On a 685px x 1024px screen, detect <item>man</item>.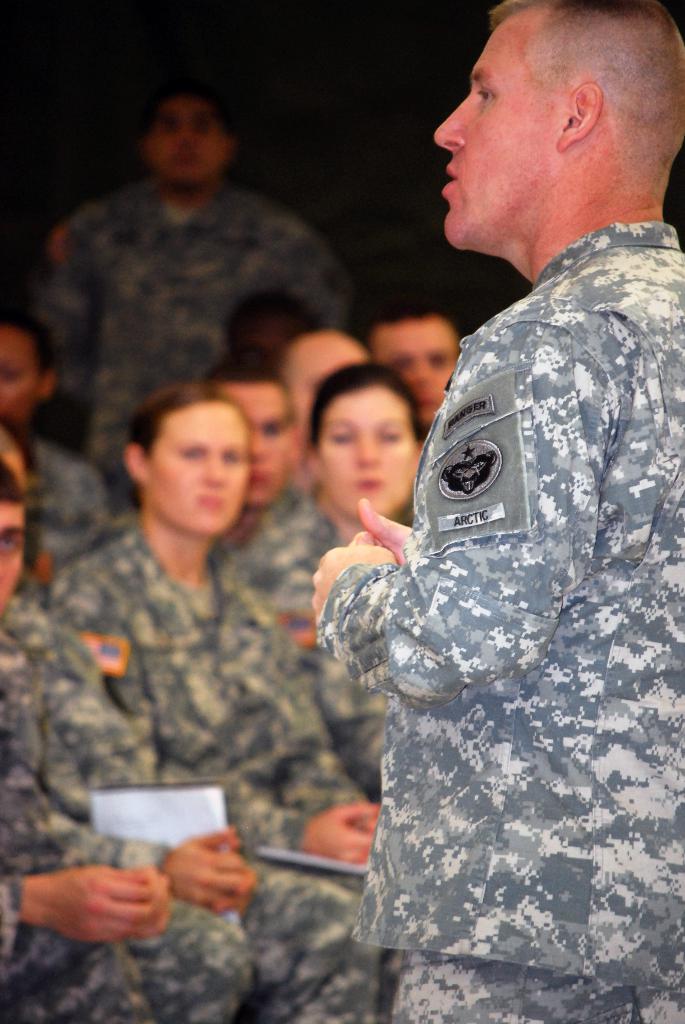
locate(40, 76, 339, 477).
